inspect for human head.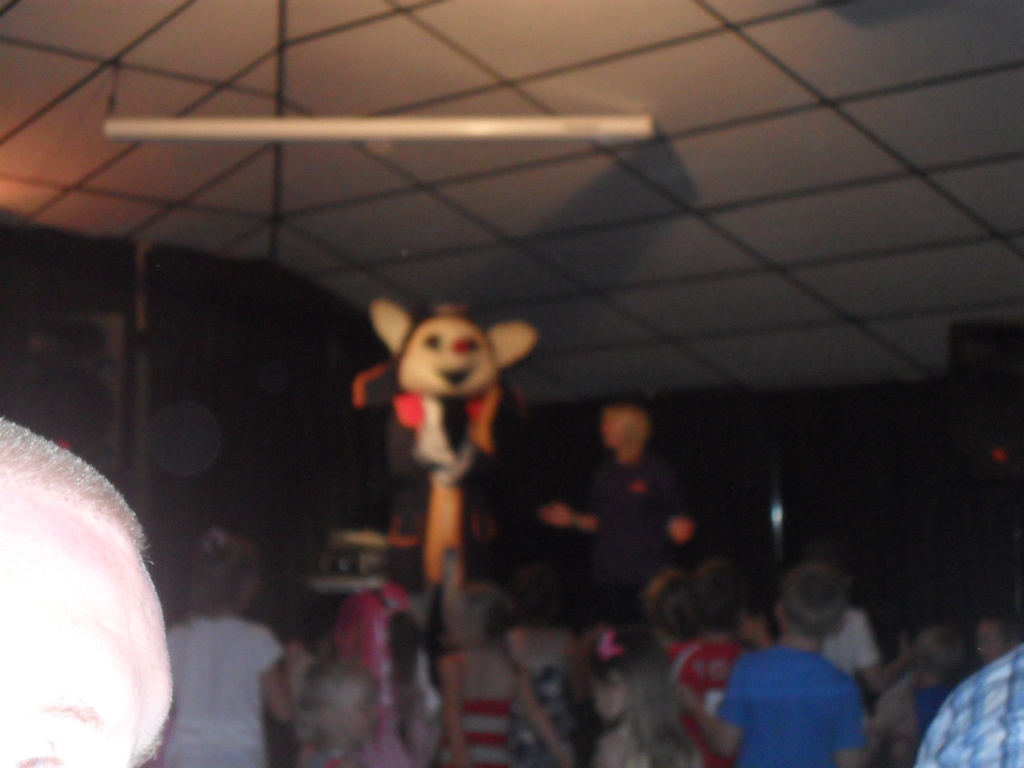
Inspection: select_region(447, 580, 506, 657).
